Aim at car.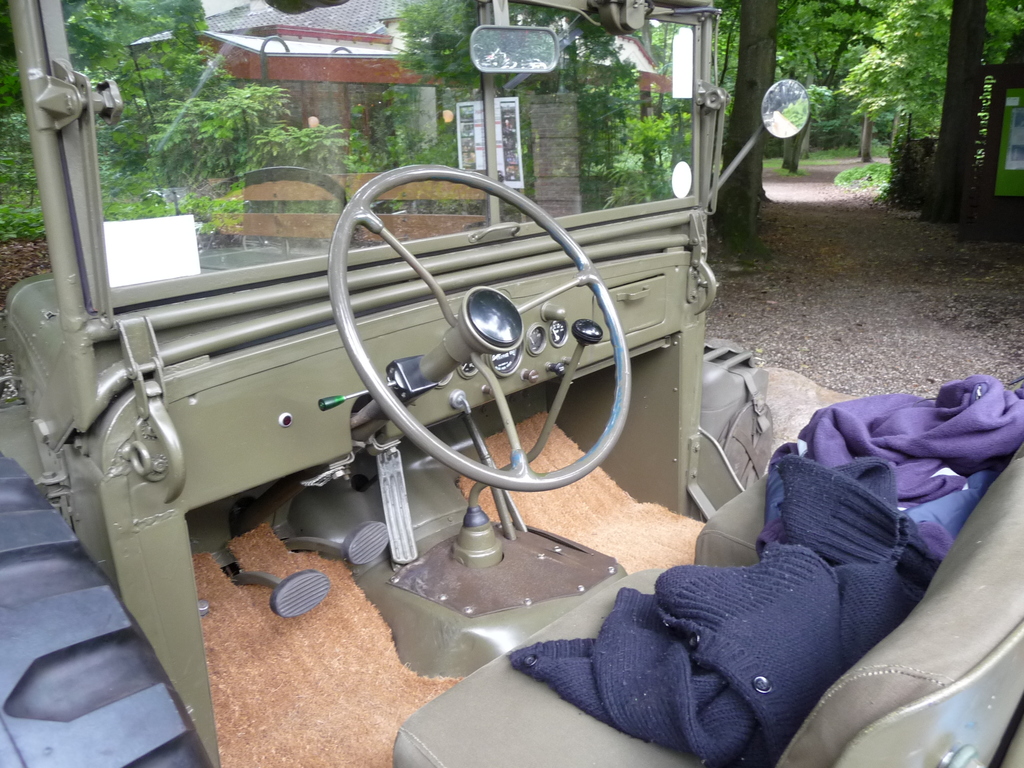
Aimed at {"x1": 10, "y1": 0, "x2": 1023, "y2": 767}.
